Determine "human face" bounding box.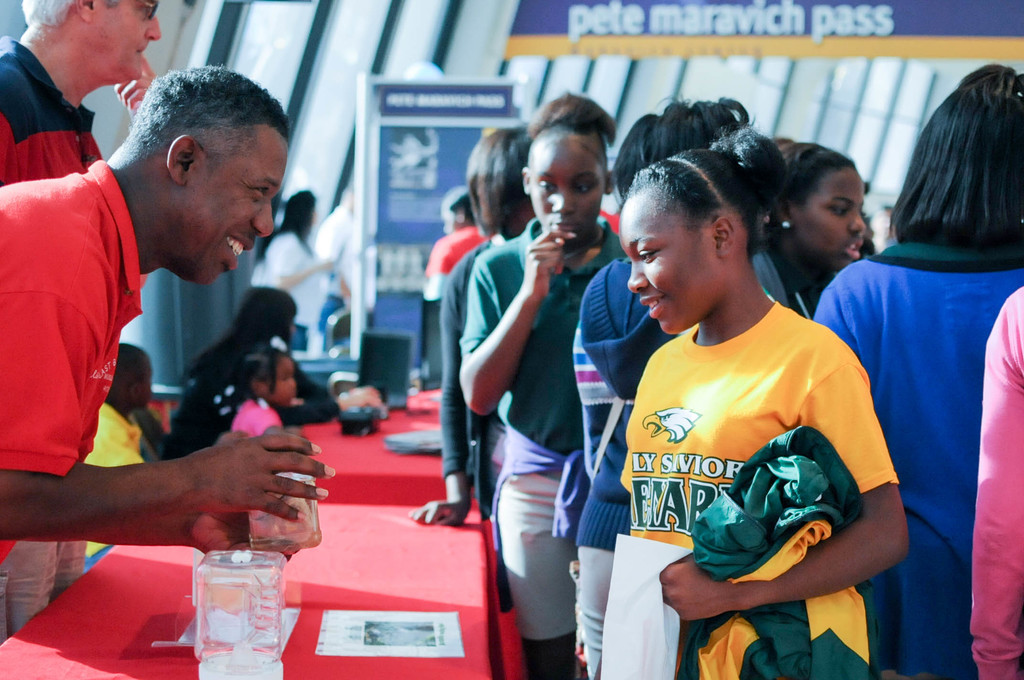
Determined: 797,172,867,266.
